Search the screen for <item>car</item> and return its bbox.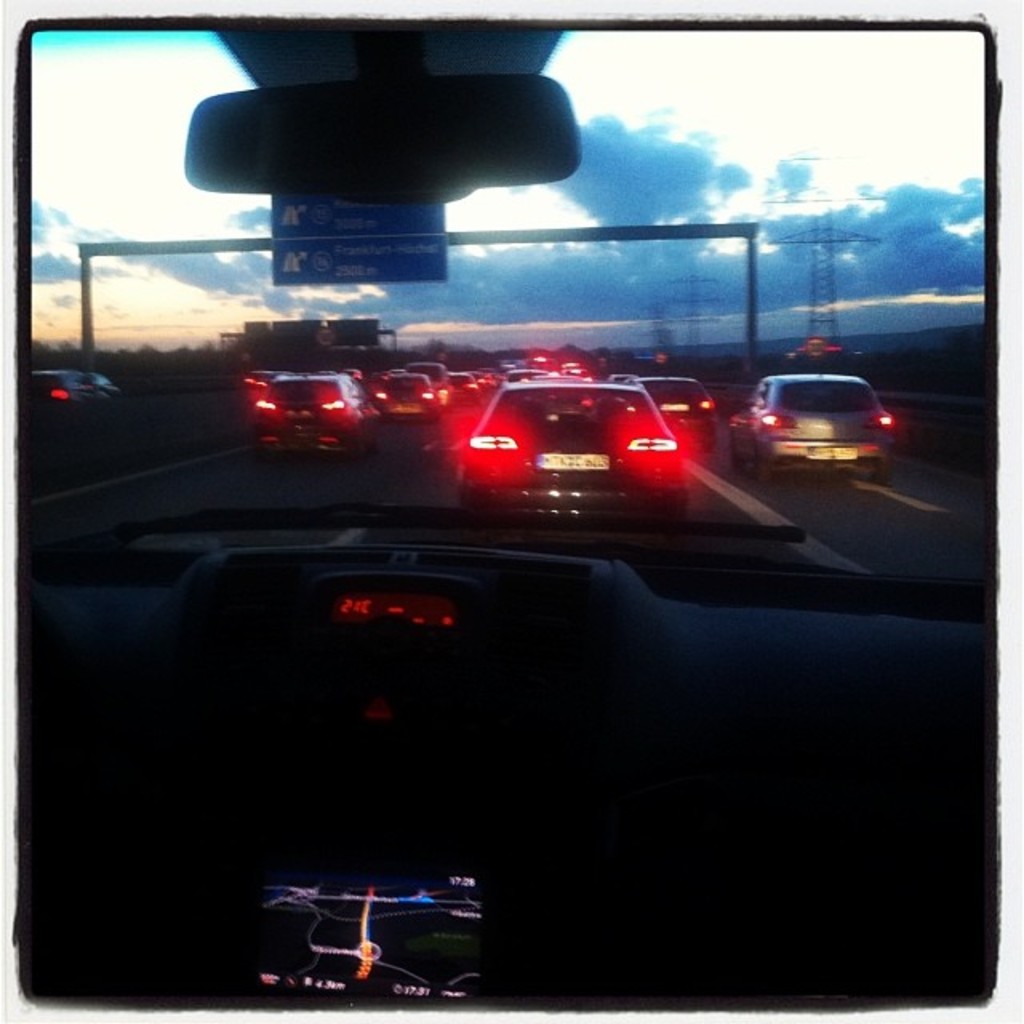
Found: region(27, 358, 125, 429).
